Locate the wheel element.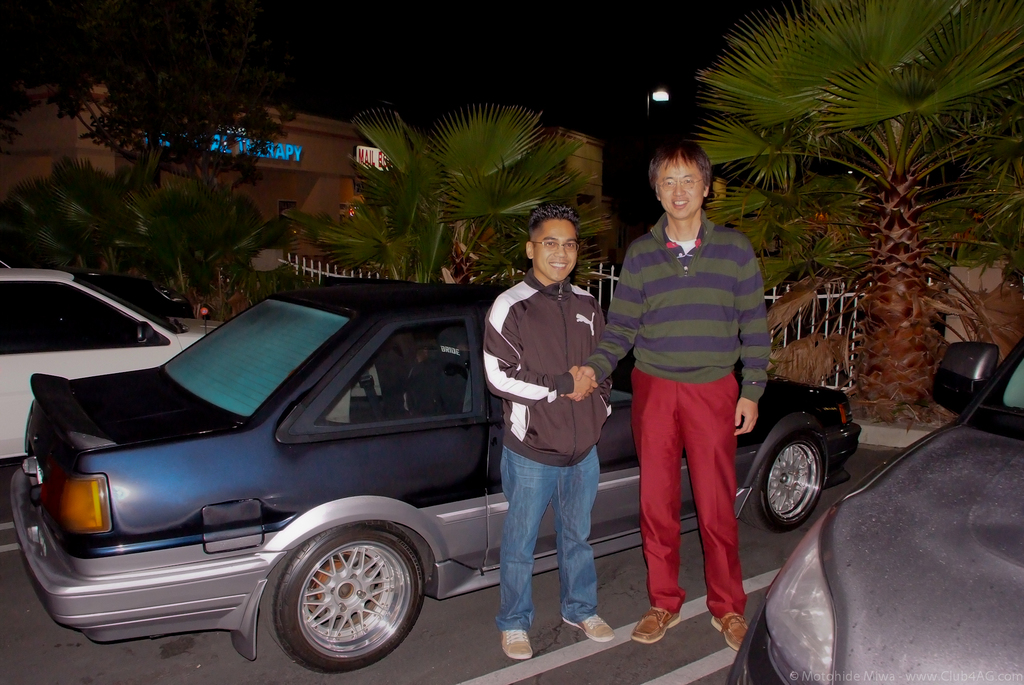
Element bbox: region(740, 432, 825, 535).
